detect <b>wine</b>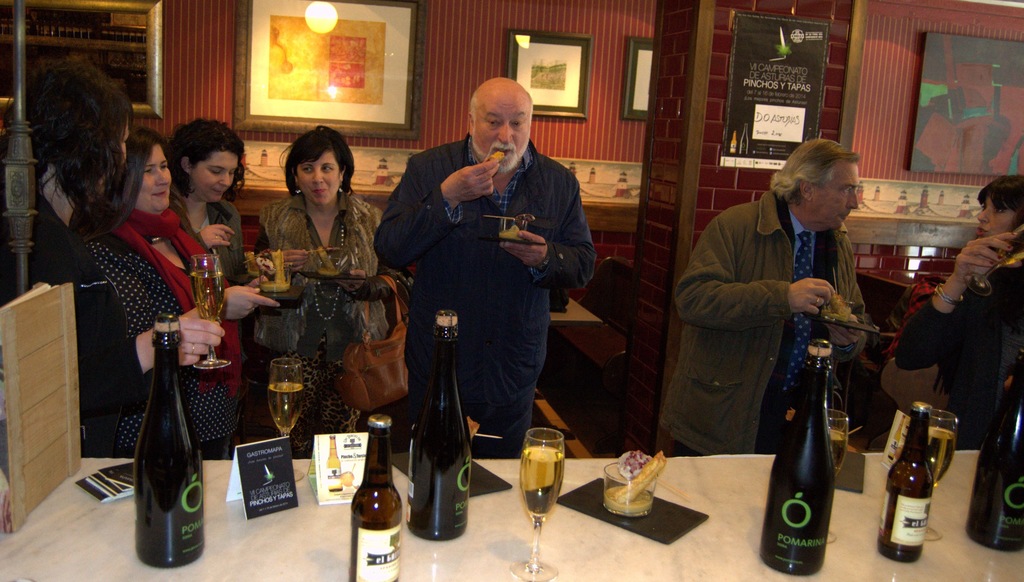
bbox=[762, 338, 838, 574]
